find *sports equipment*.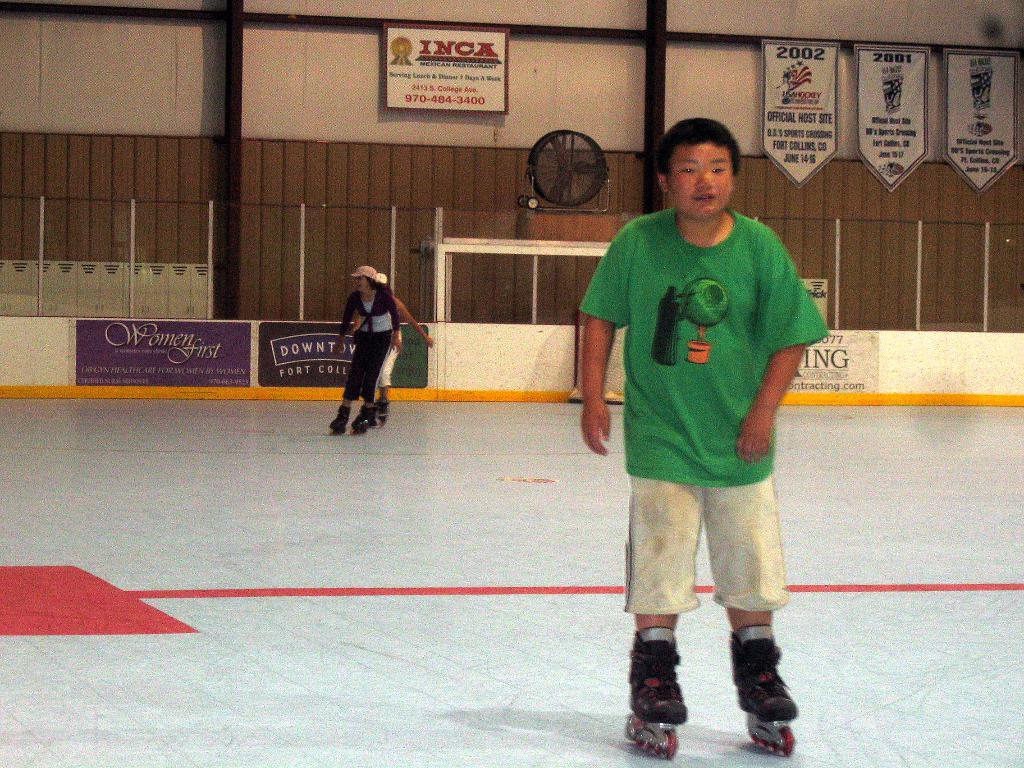
371:404:387:427.
